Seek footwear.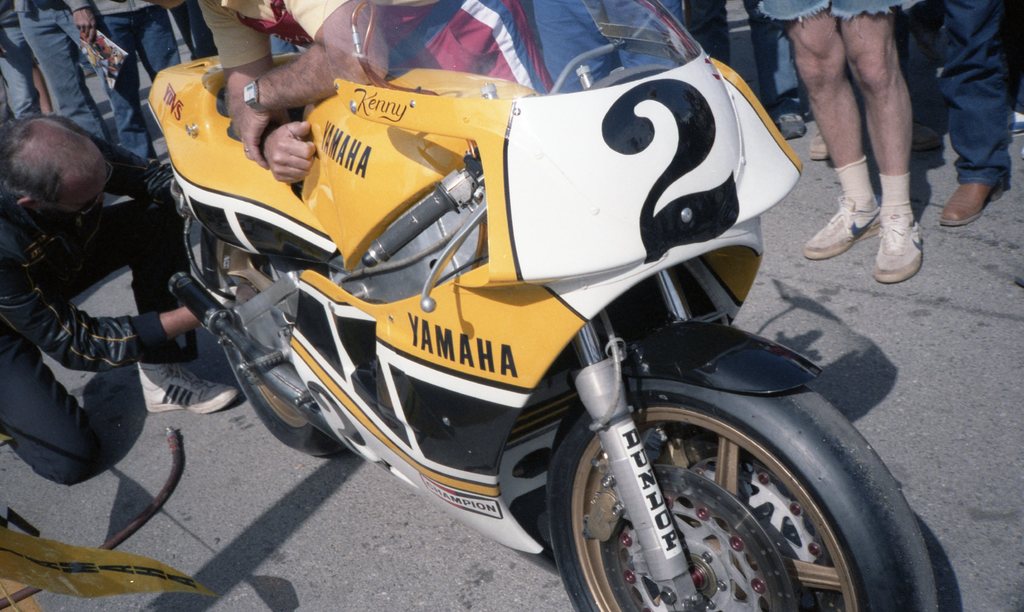
crop(936, 177, 1006, 230).
